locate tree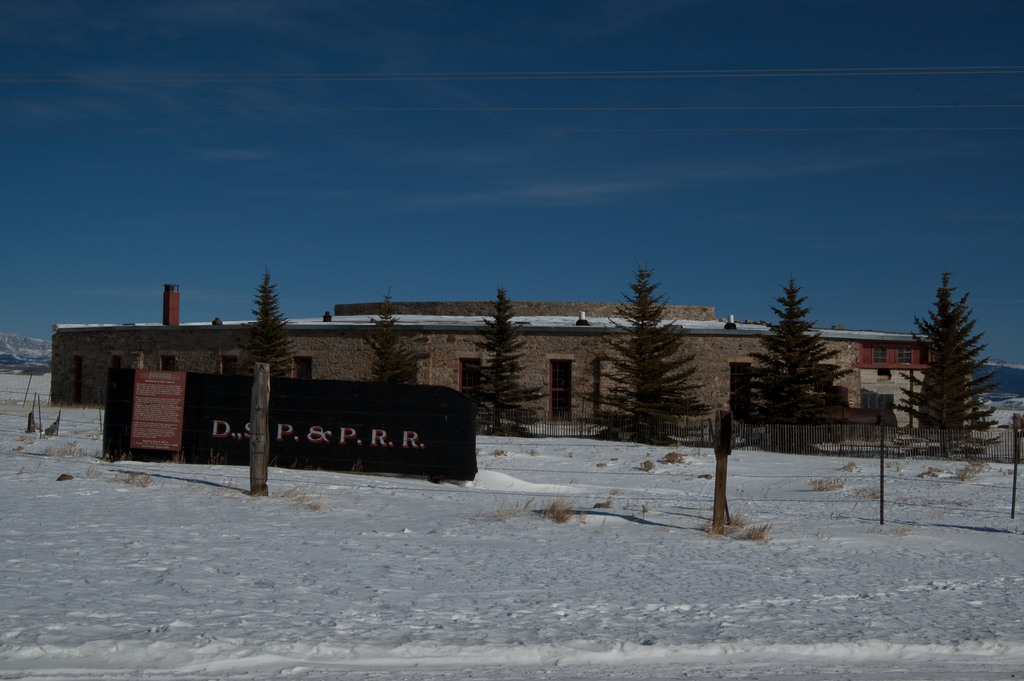
locate(248, 268, 307, 382)
